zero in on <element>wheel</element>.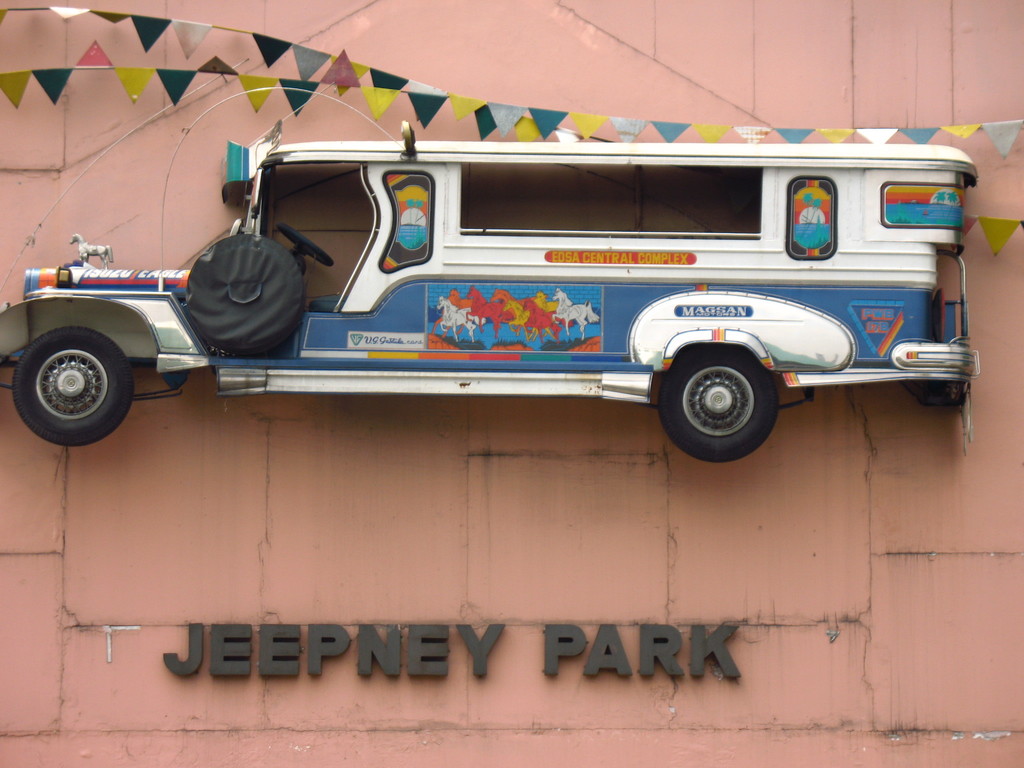
Zeroed in: box=[278, 223, 333, 270].
